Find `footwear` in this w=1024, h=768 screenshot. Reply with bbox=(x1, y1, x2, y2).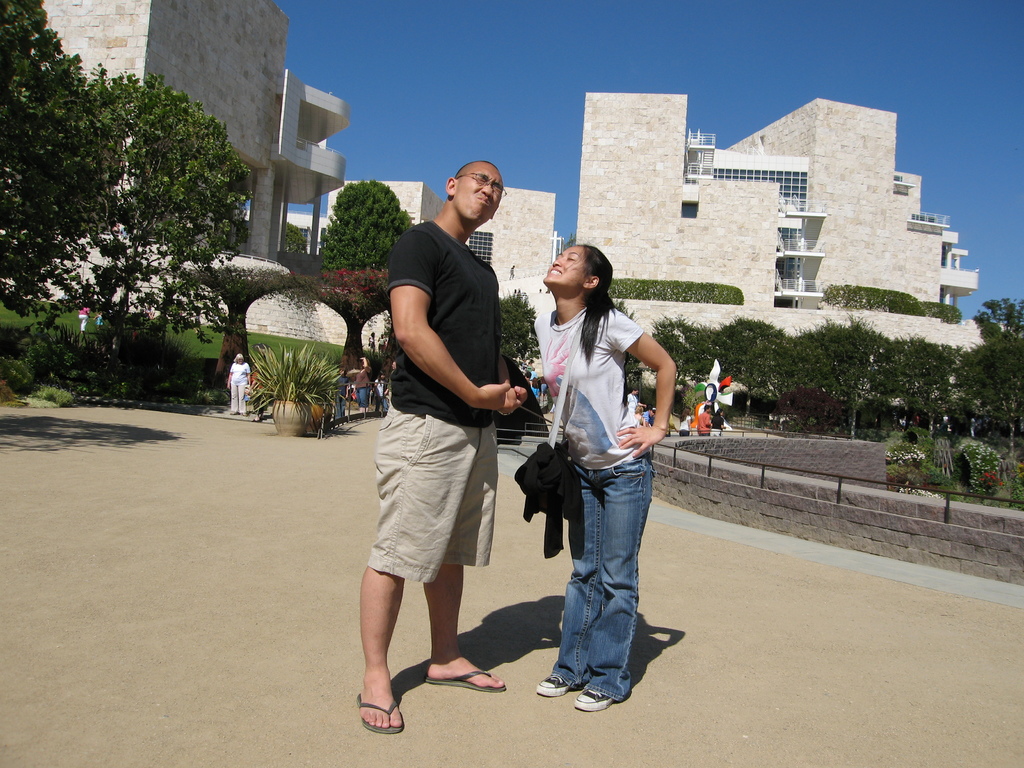
bbox=(532, 668, 574, 700).
